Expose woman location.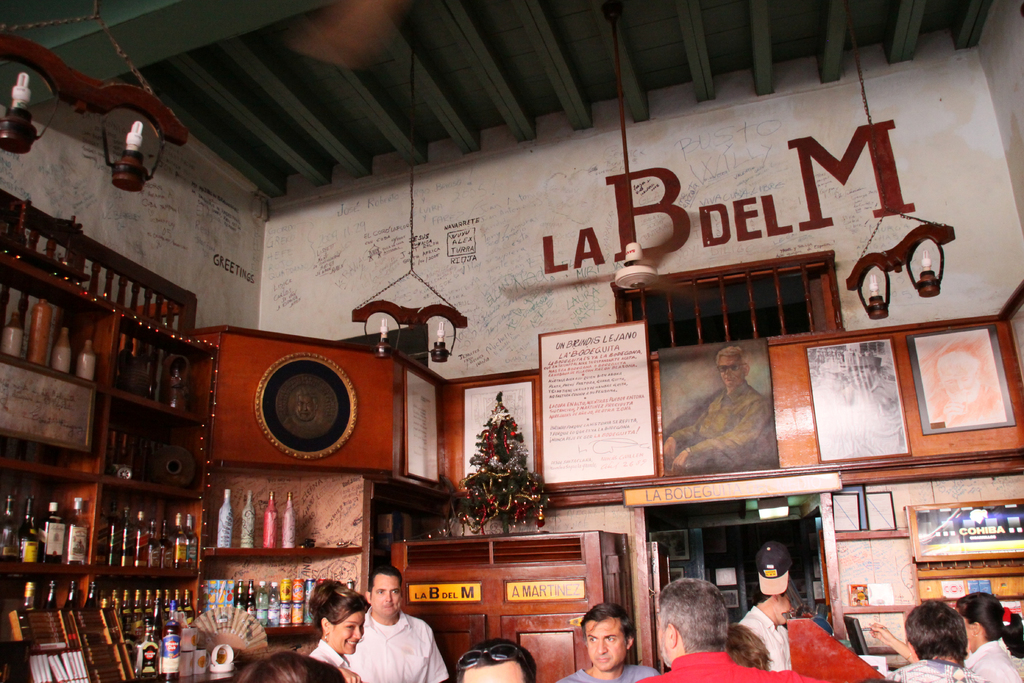
Exposed at x1=867, y1=593, x2=1023, y2=682.
